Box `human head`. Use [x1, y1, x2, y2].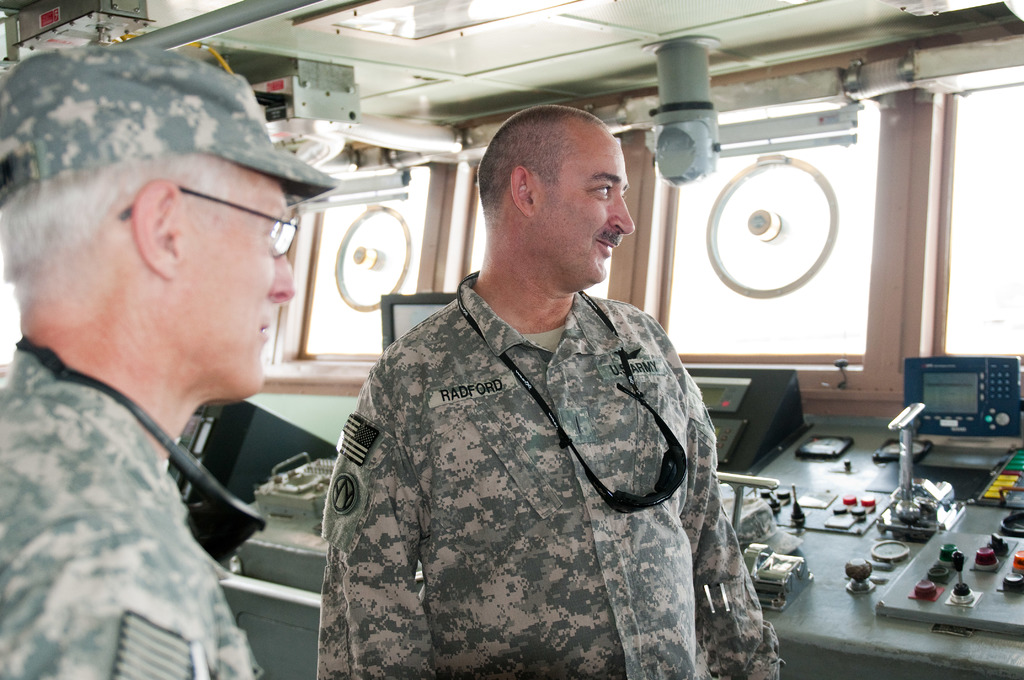
[487, 95, 652, 261].
